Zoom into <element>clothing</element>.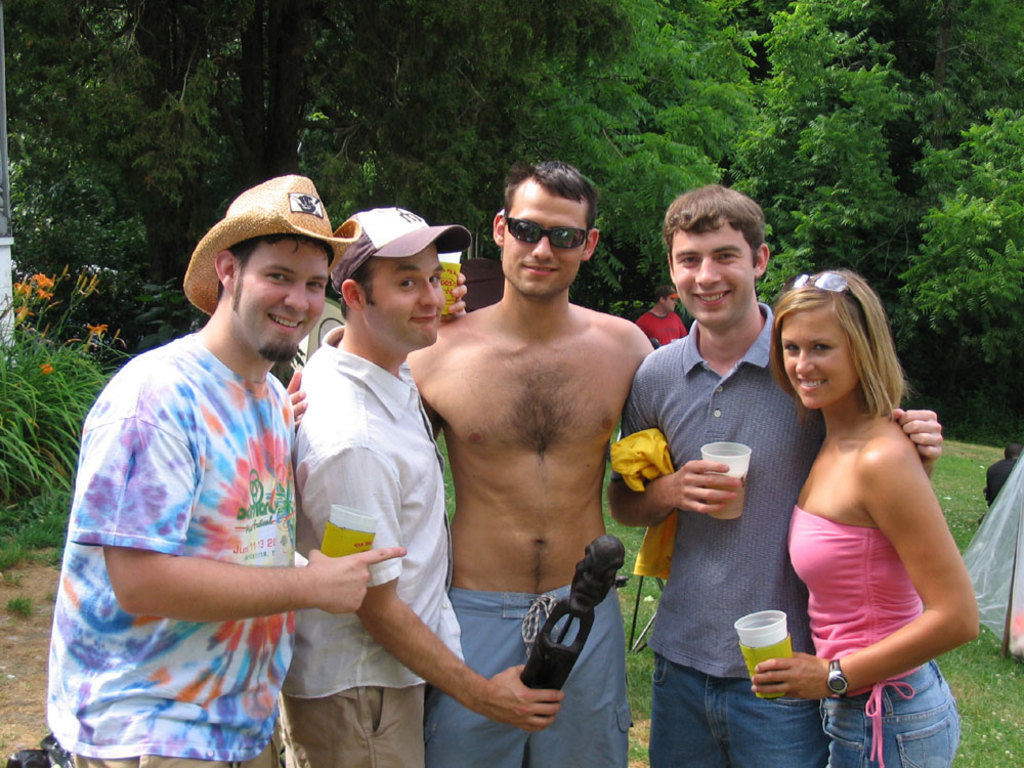
Zoom target: l=280, t=321, r=462, b=767.
